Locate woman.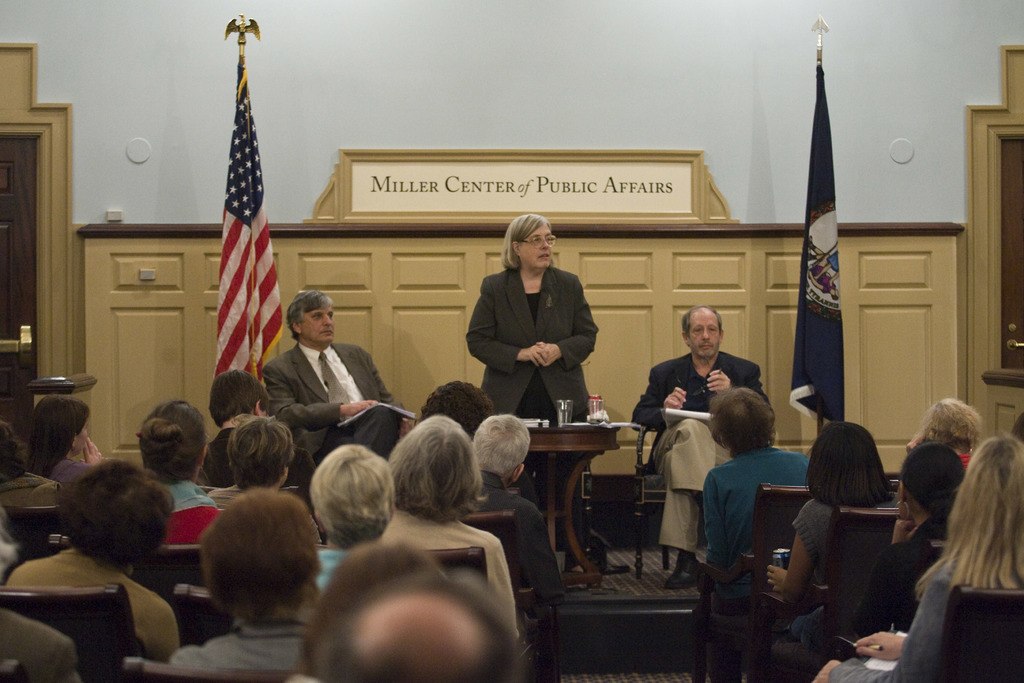
Bounding box: bbox=(136, 401, 235, 550).
